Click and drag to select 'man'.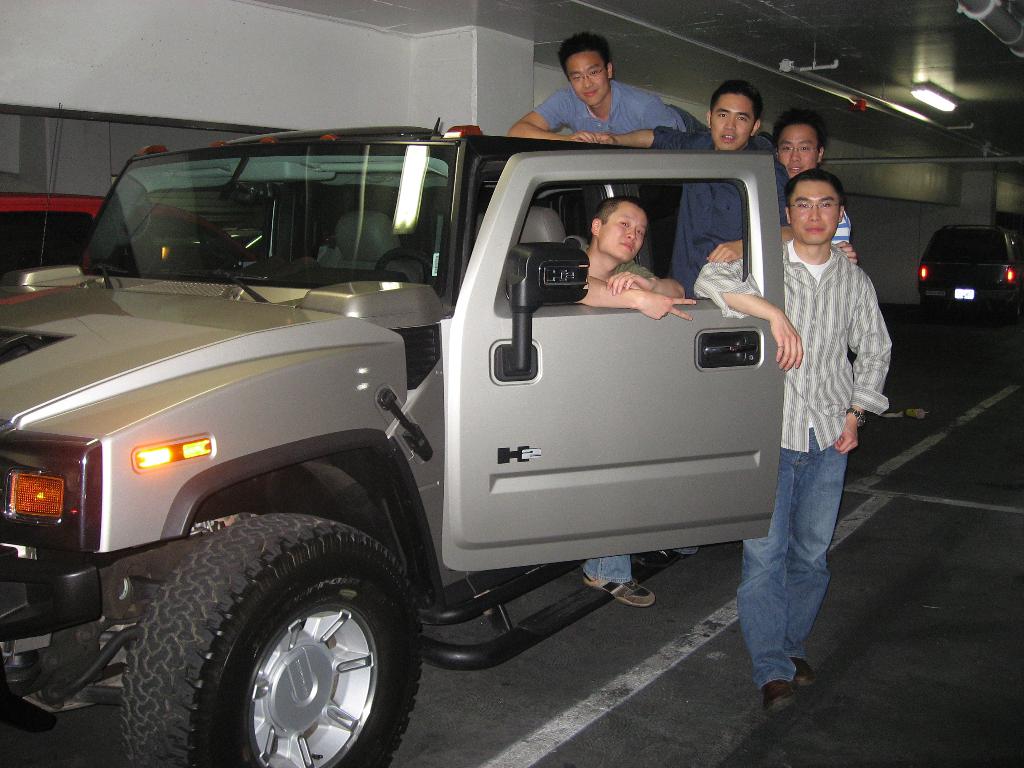
Selection: l=703, t=116, r=859, b=263.
